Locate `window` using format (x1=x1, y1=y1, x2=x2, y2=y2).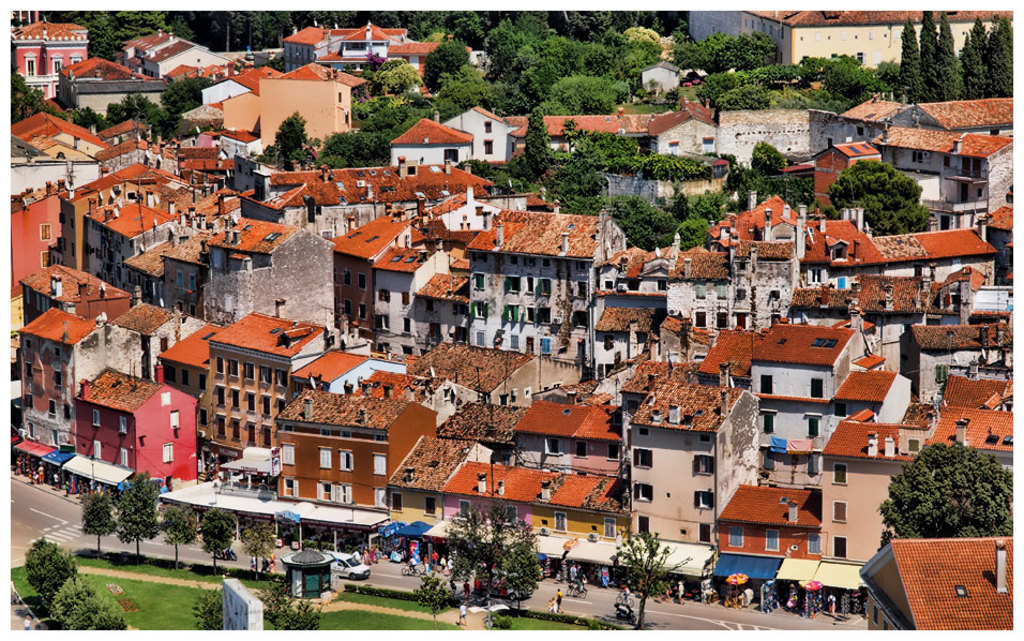
(x1=442, y1=145, x2=462, y2=164).
